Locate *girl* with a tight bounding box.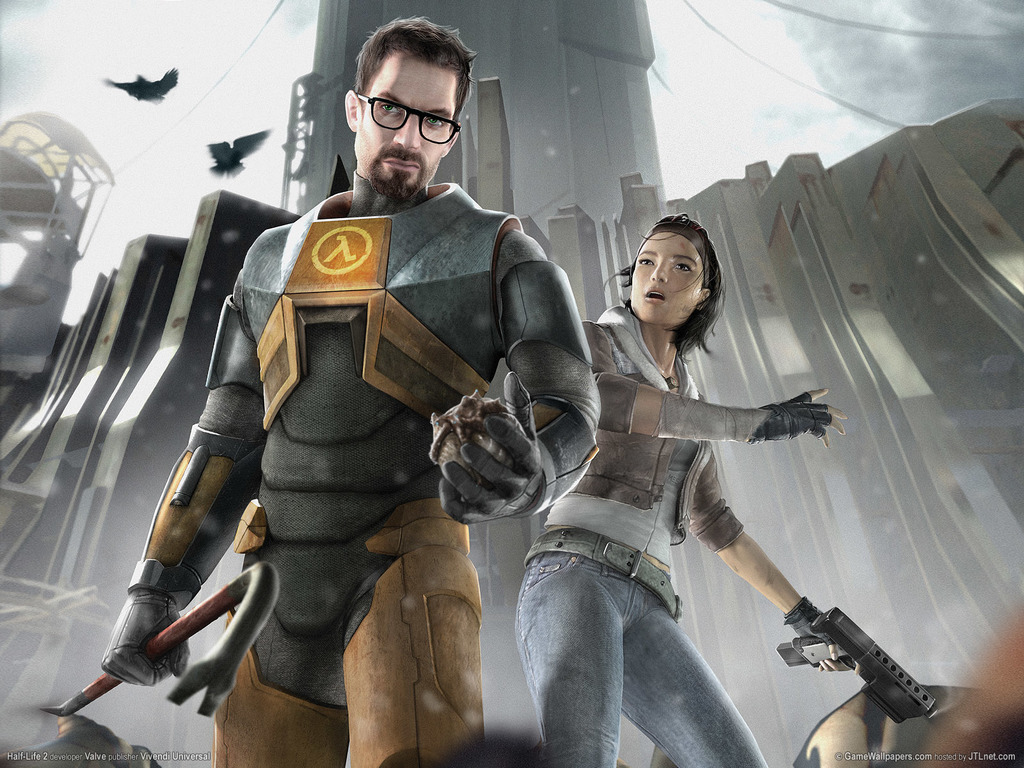
l=513, t=203, r=852, b=767.
